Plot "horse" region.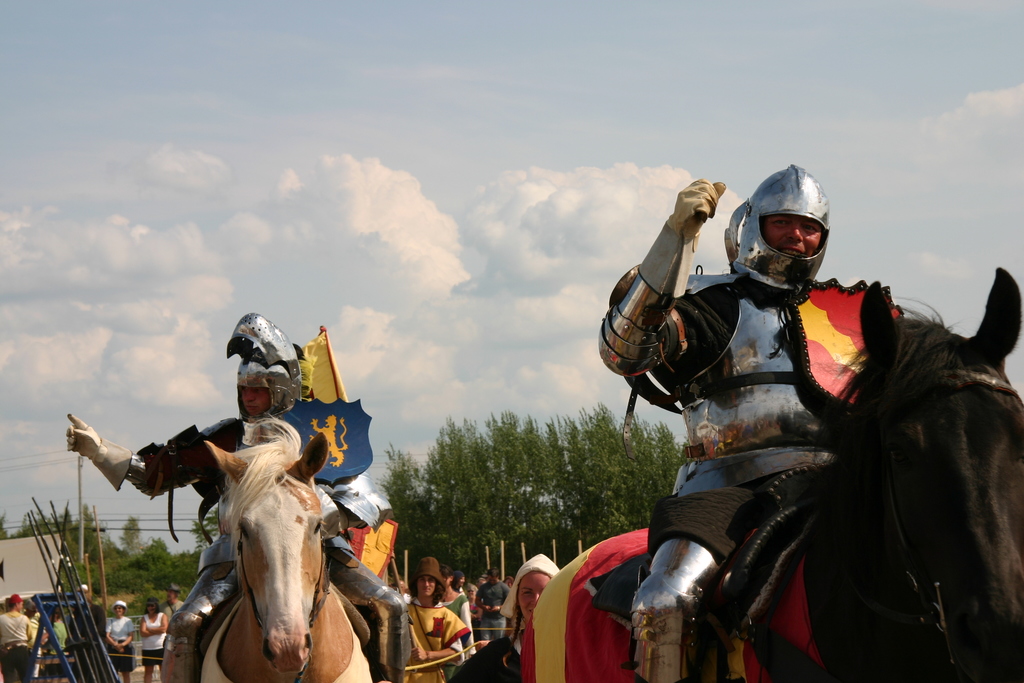
Plotted at region(197, 413, 371, 682).
